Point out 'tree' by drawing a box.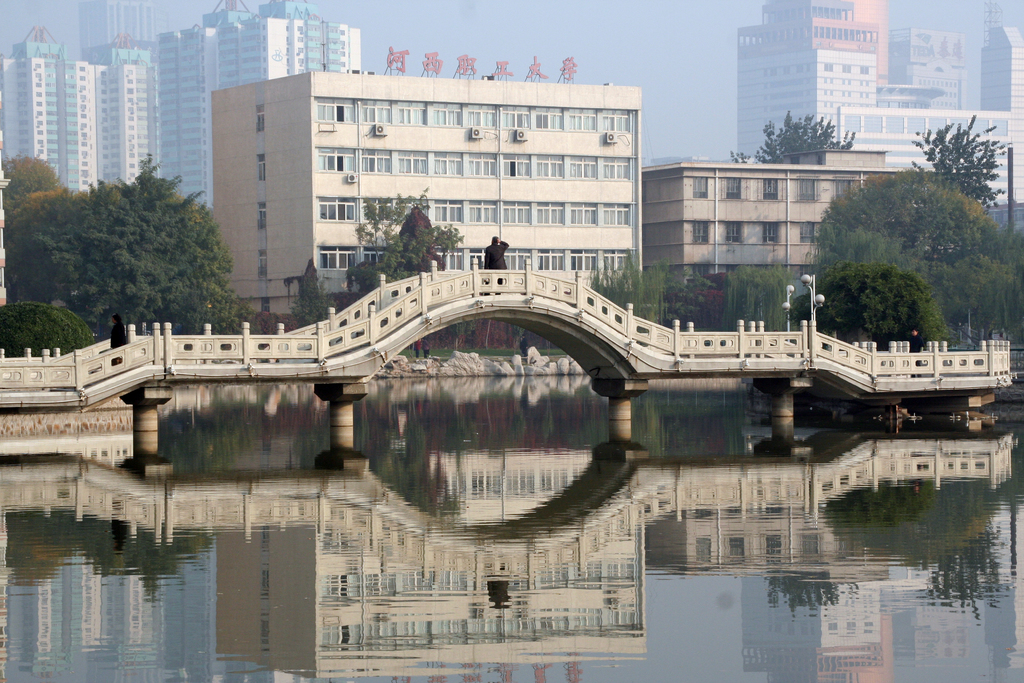
<box>726,270,782,322</box>.
